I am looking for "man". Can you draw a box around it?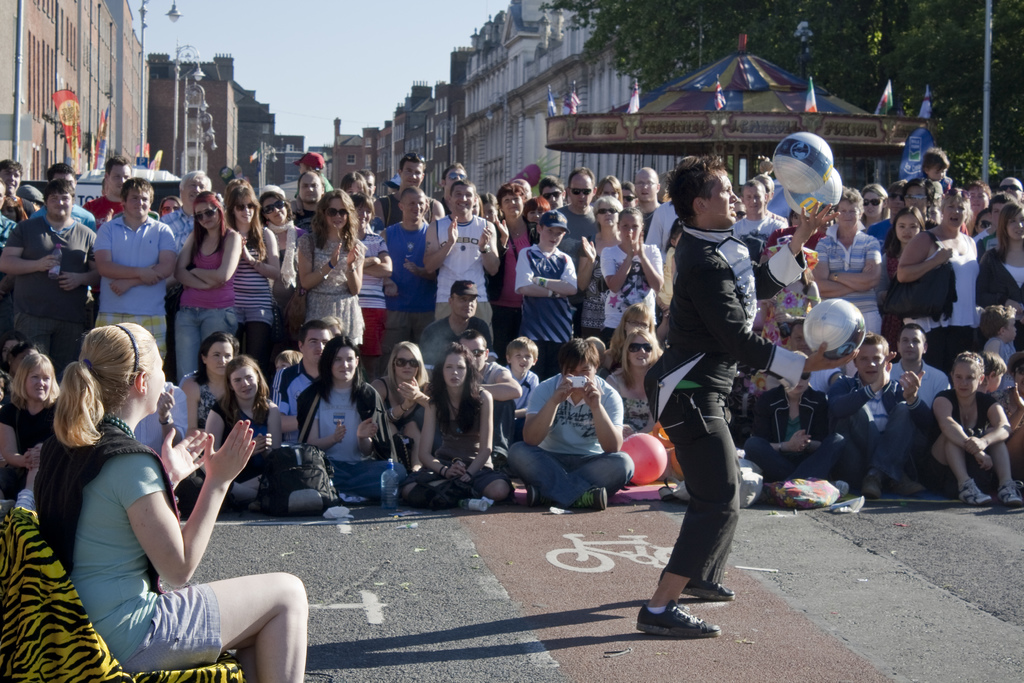
Sure, the bounding box is 378, 185, 442, 368.
